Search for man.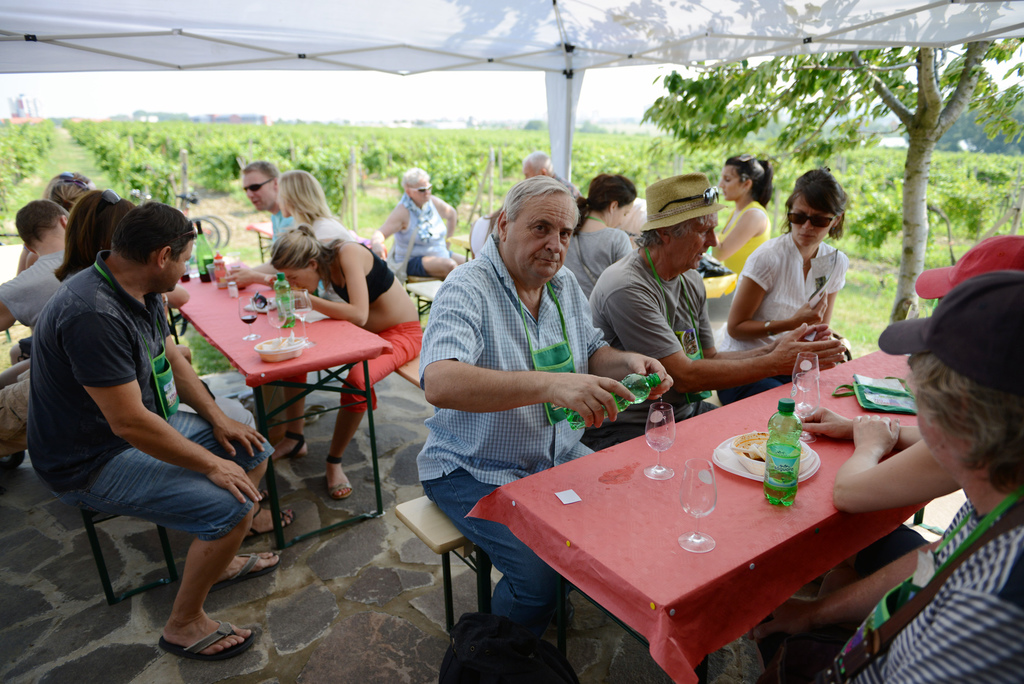
Found at (left=588, top=175, right=844, bottom=453).
